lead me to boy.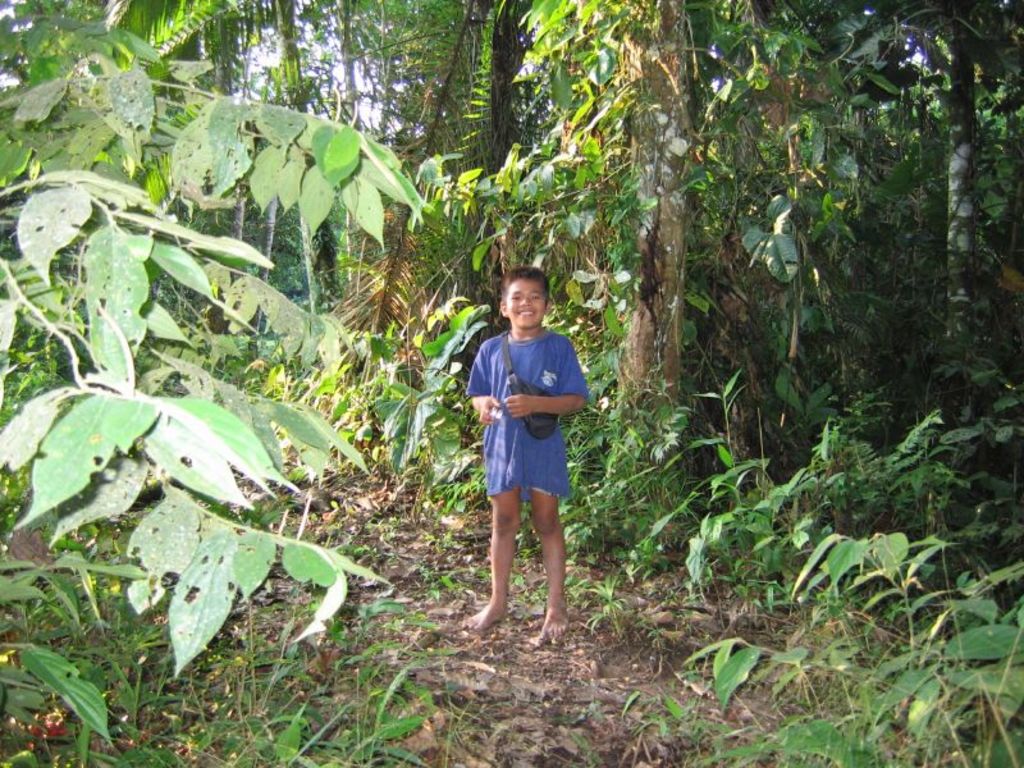
Lead to locate(468, 264, 599, 639).
